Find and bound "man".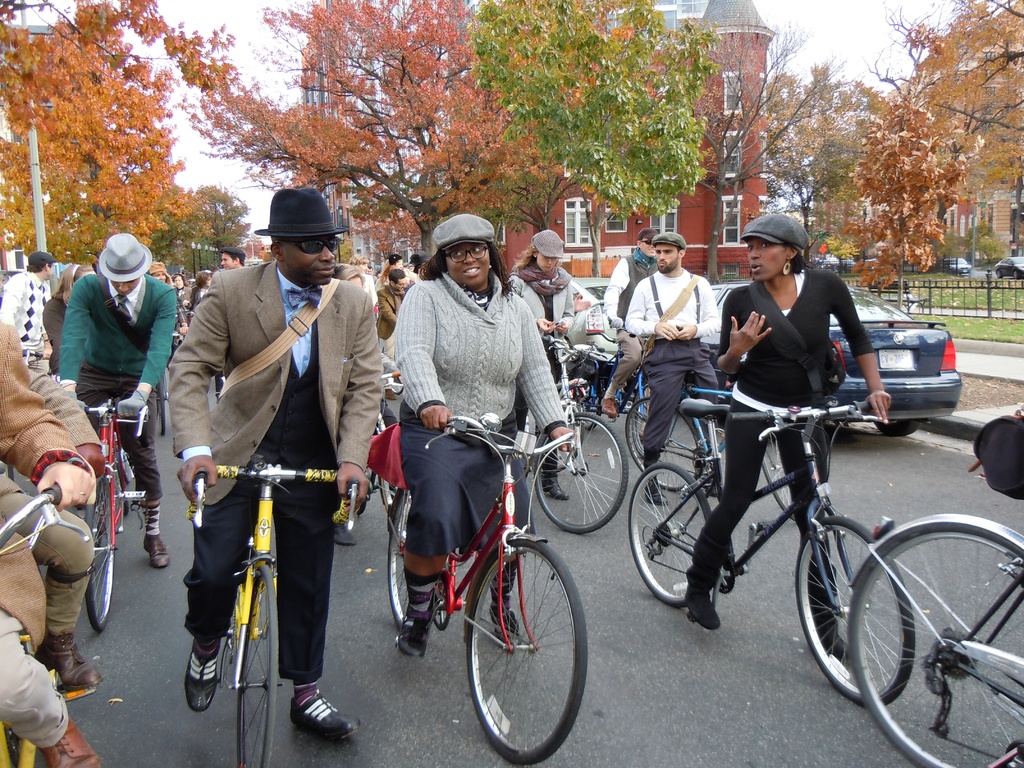
Bound: <bbox>1, 255, 54, 372</bbox>.
